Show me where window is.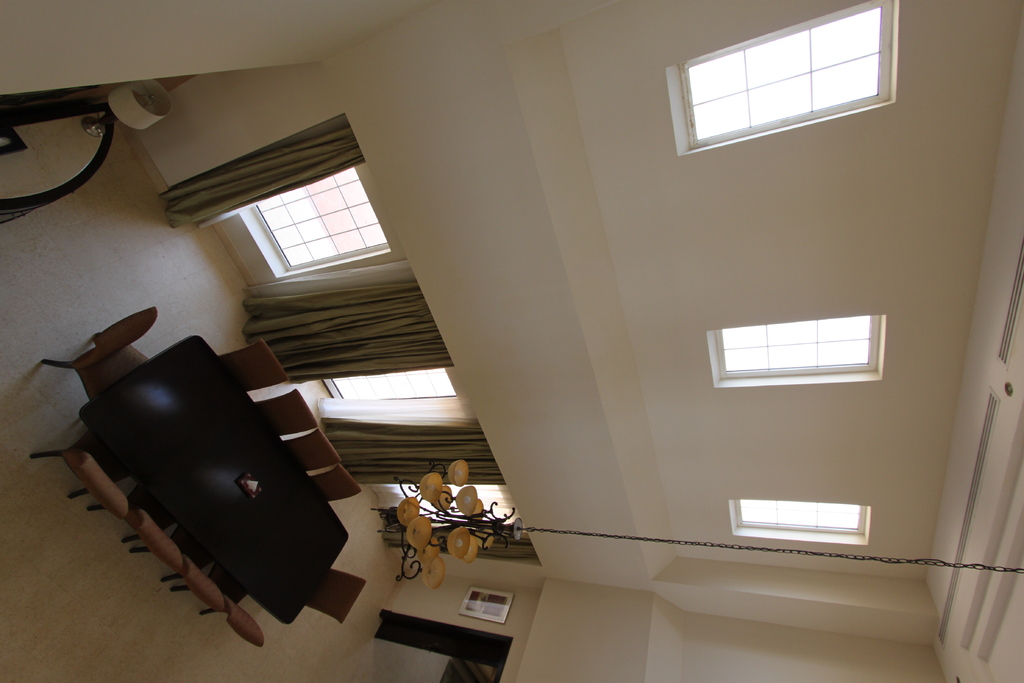
window is at (687,6,927,138).
